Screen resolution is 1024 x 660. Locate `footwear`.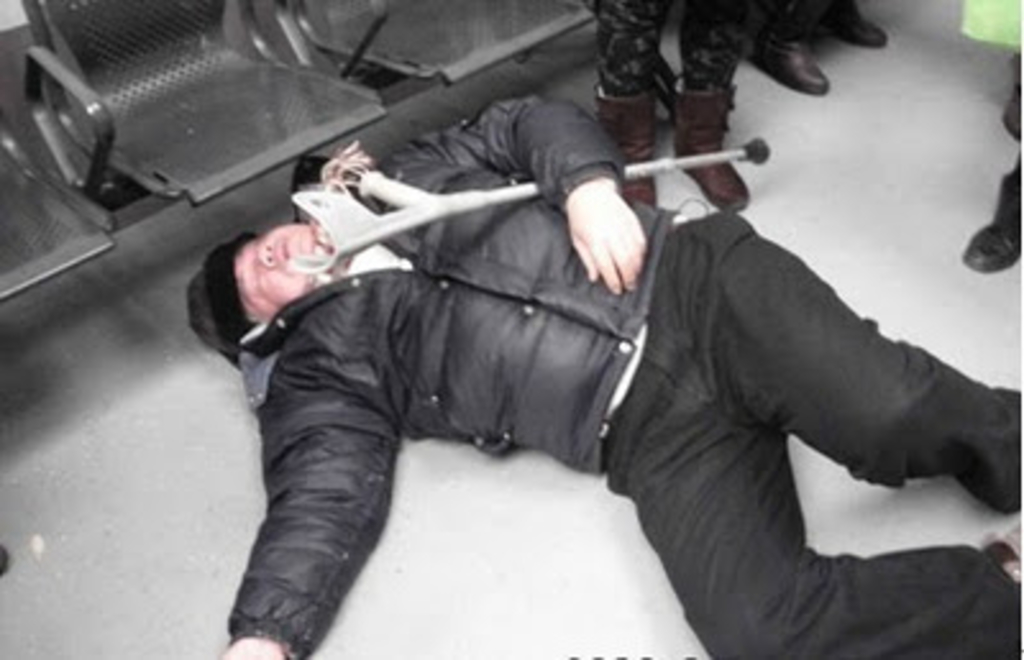
(left=955, top=182, right=1021, bottom=276).
